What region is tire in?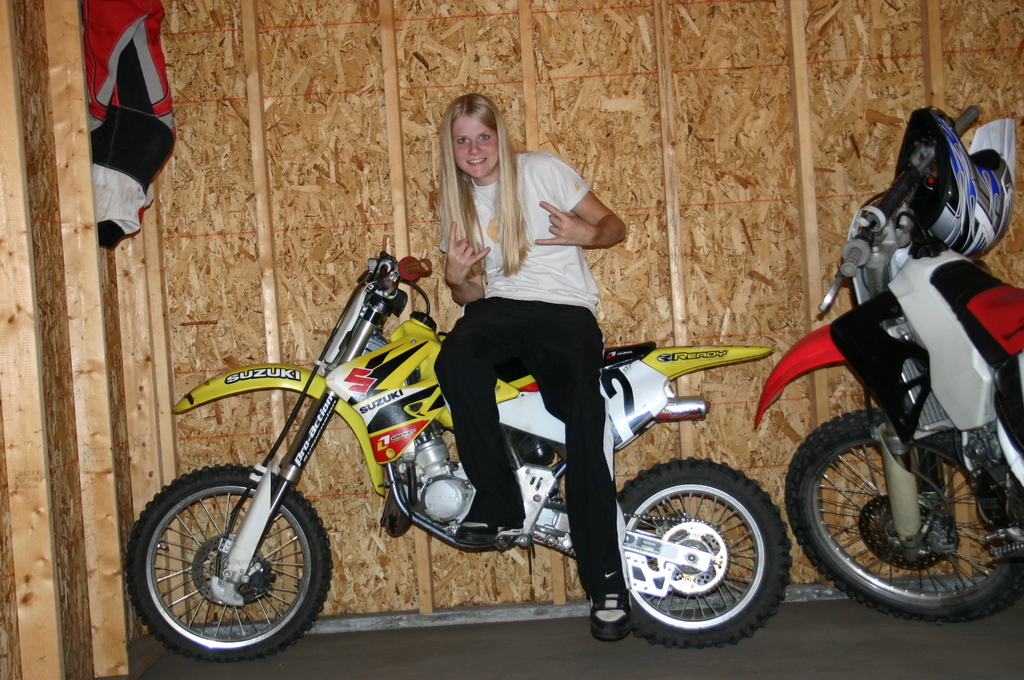
(625,467,796,646).
